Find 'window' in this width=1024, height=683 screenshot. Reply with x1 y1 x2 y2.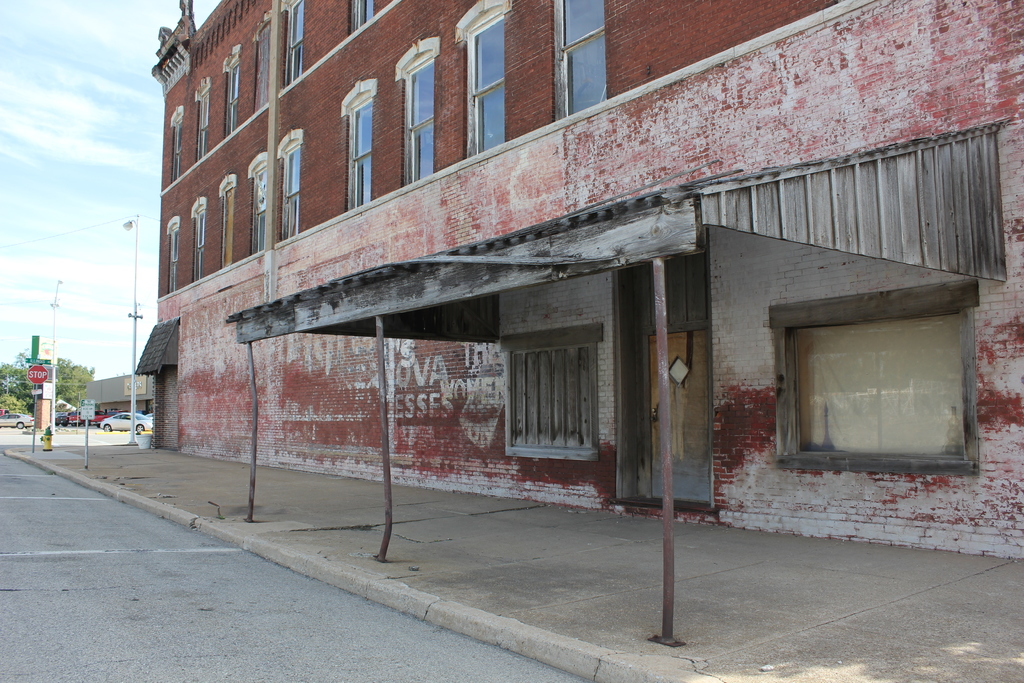
765 278 990 467.
